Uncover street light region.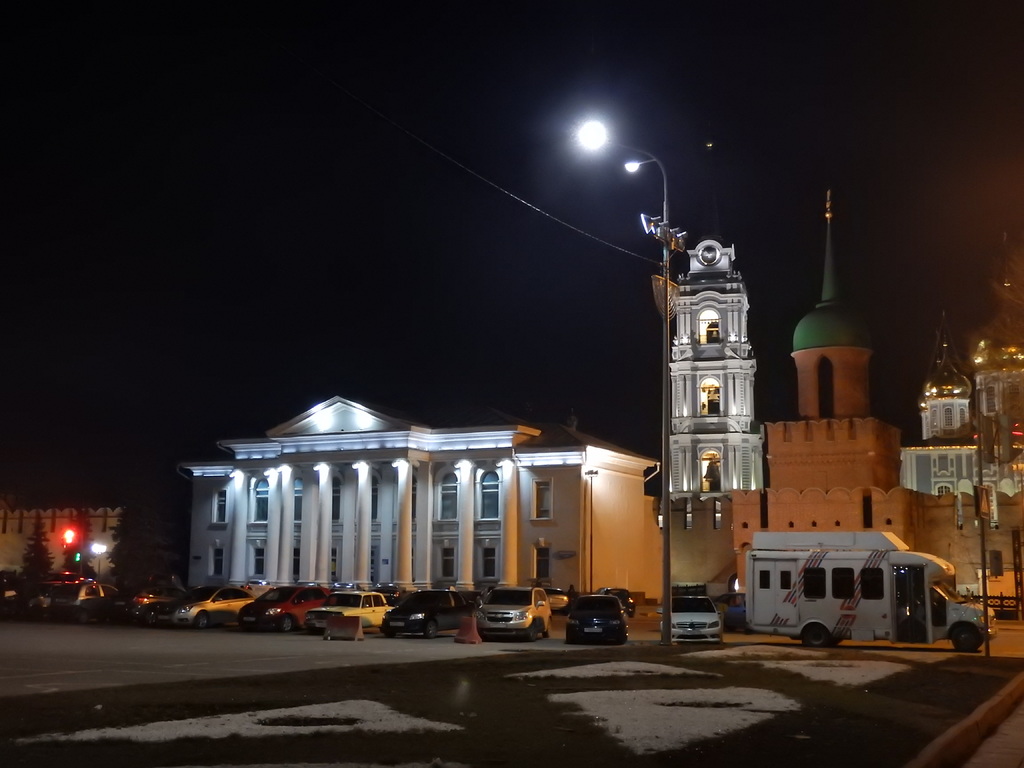
Uncovered: bbox(571, 119, 678, 648).
